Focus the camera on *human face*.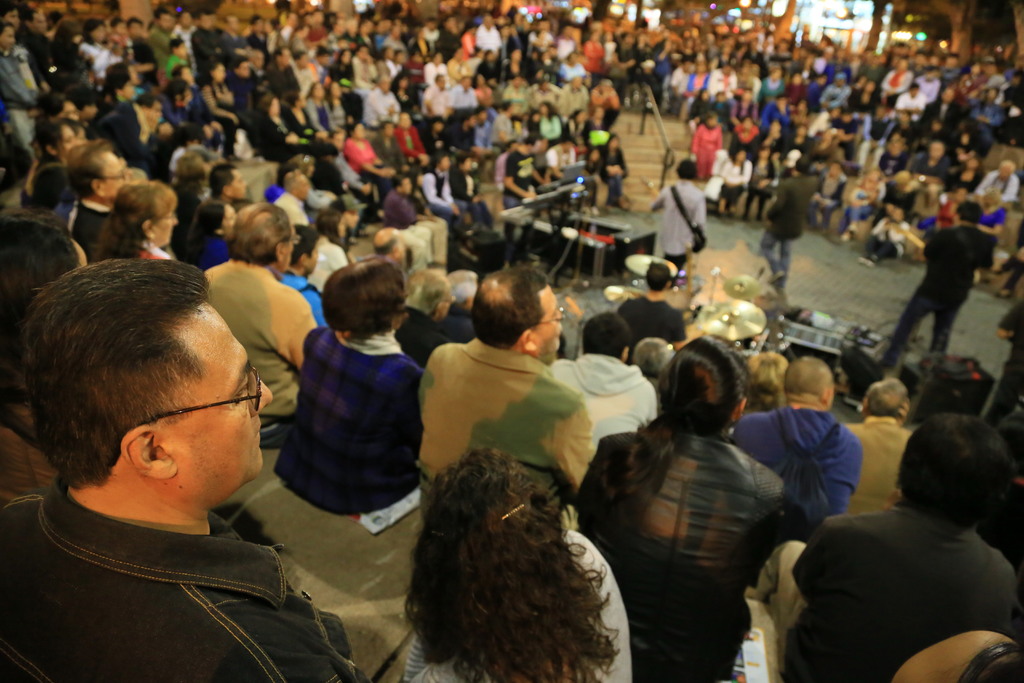
Focus region: 316:92:318:94.
